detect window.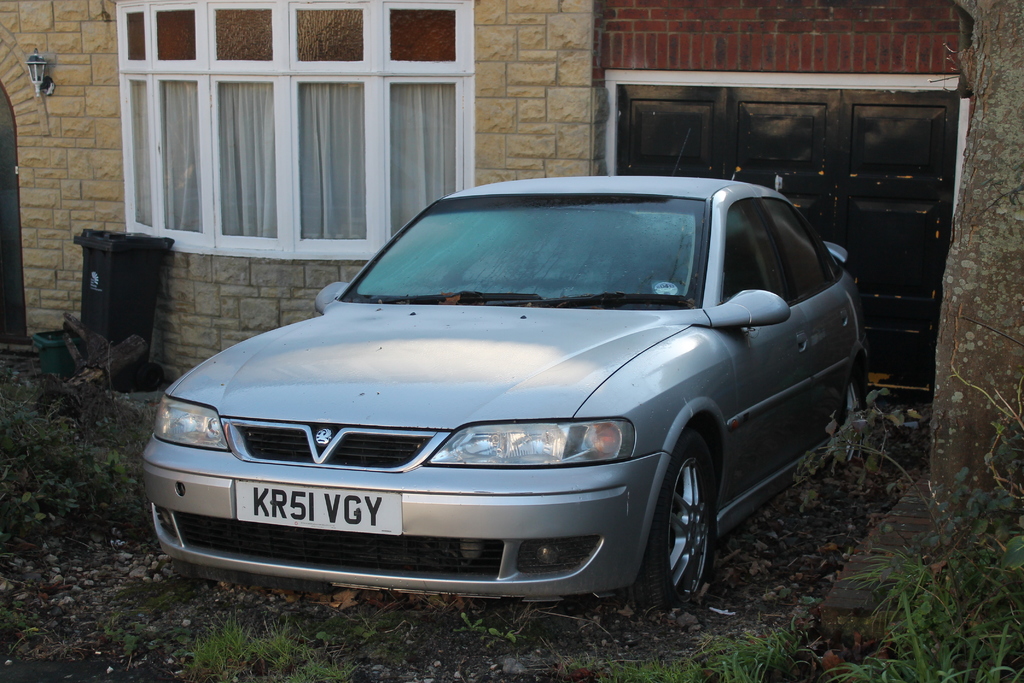
Detected at (113,19,463,258).
